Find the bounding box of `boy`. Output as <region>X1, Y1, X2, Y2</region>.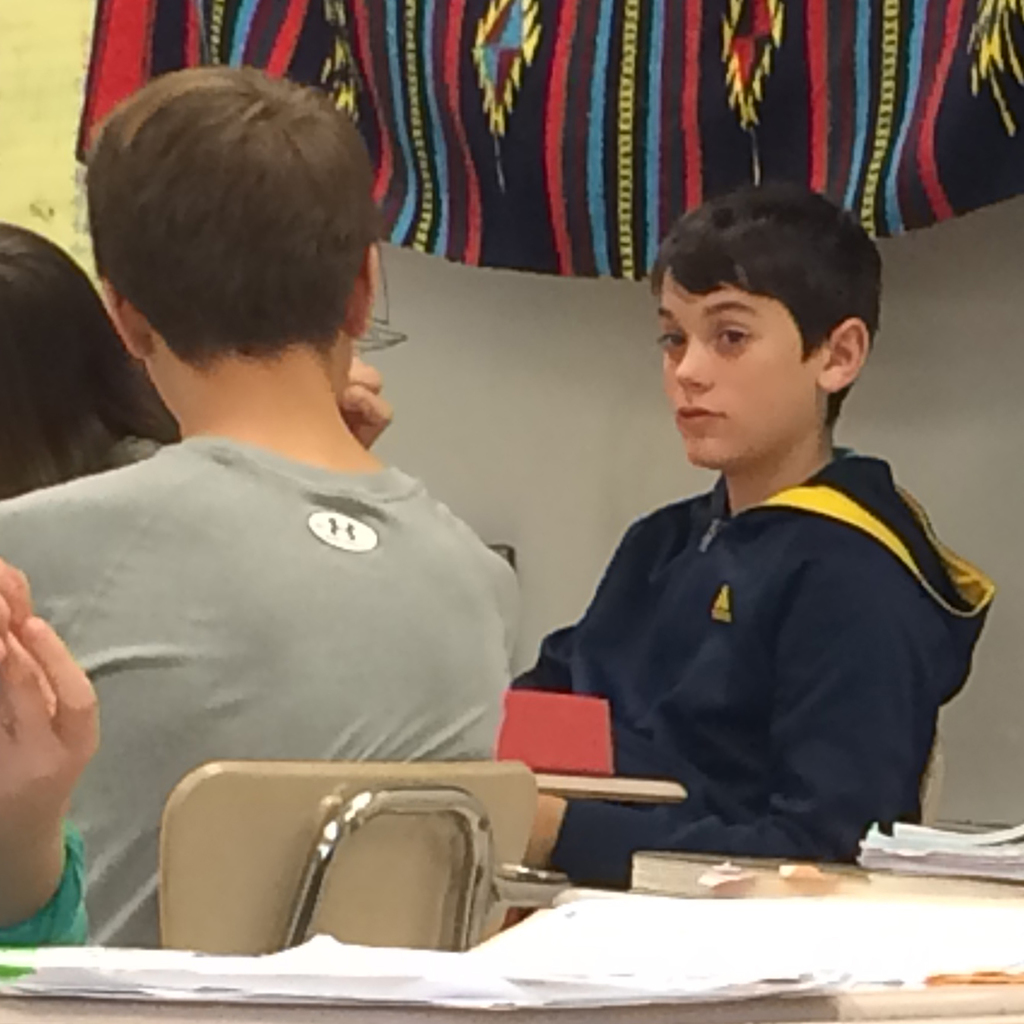
<region>490, 172, 1004, 893</region>.
